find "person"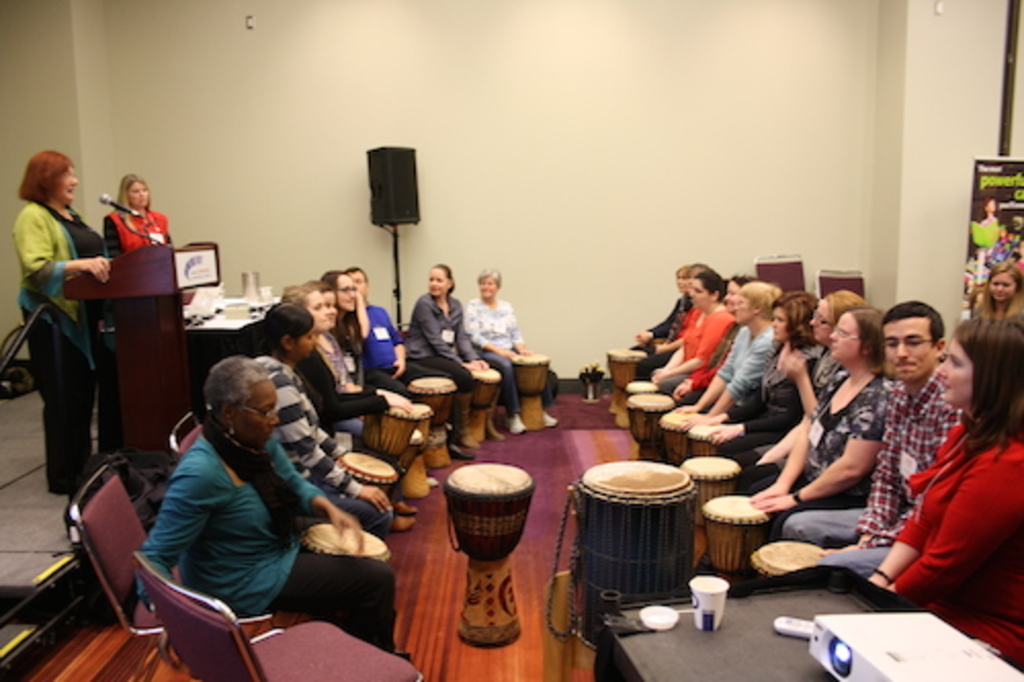
bbox=(100, 166, 174, 260)
